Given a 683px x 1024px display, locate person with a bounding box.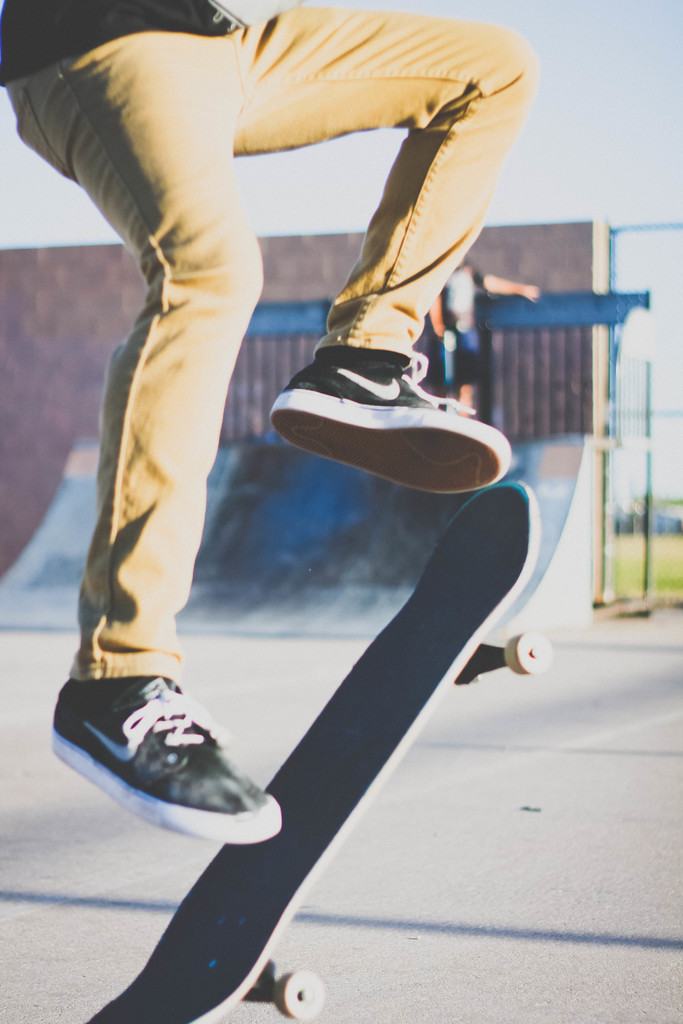
Located: 0, 0, 532, 854.
